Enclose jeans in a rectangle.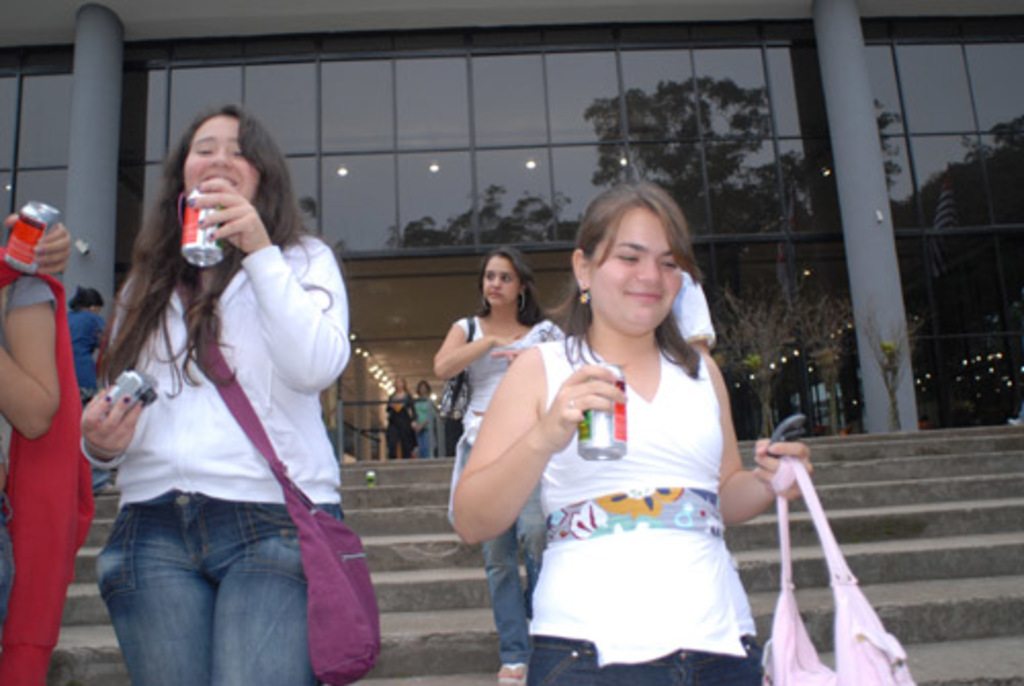
bbox=[522, 635, 766, 684].
